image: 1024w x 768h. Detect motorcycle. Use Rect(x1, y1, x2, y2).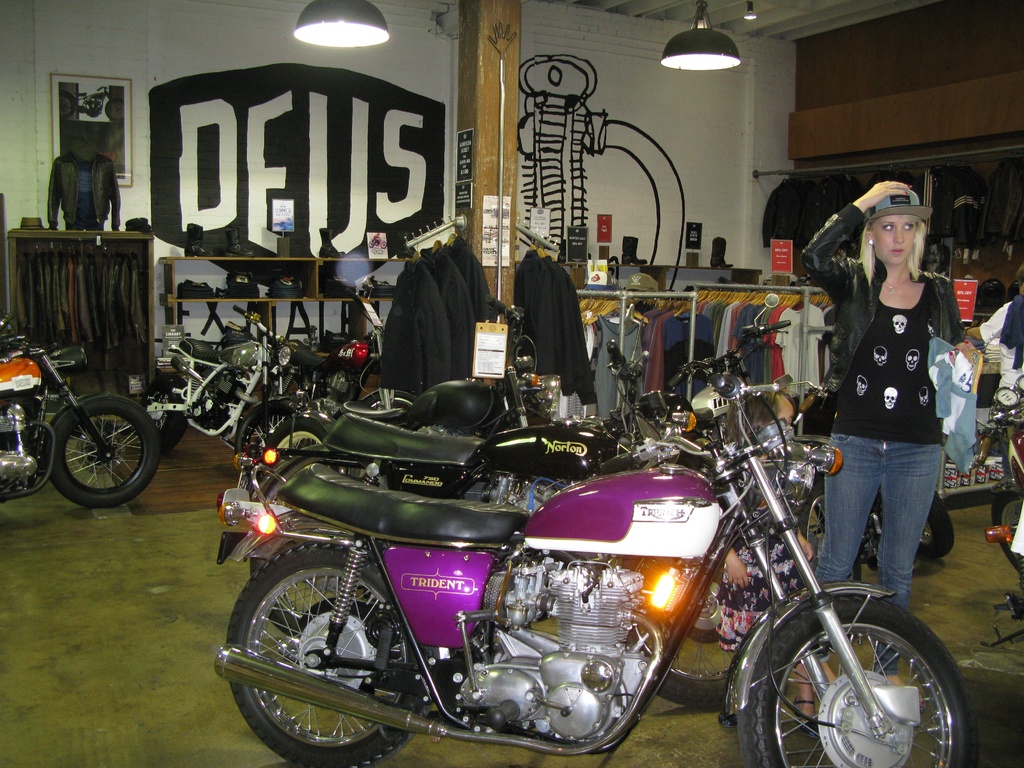
Rect(301, 332, 379, 405).
